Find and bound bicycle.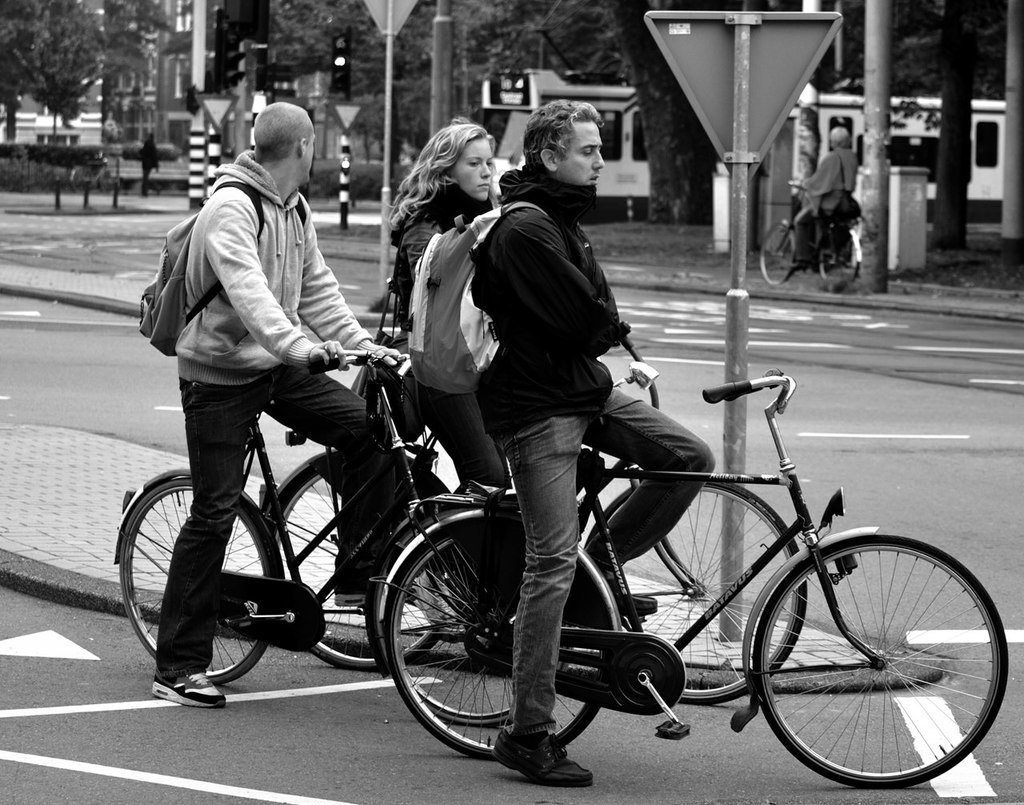
Bound: pyautogui.locateOnScreen(110, 329, 616, 715).
